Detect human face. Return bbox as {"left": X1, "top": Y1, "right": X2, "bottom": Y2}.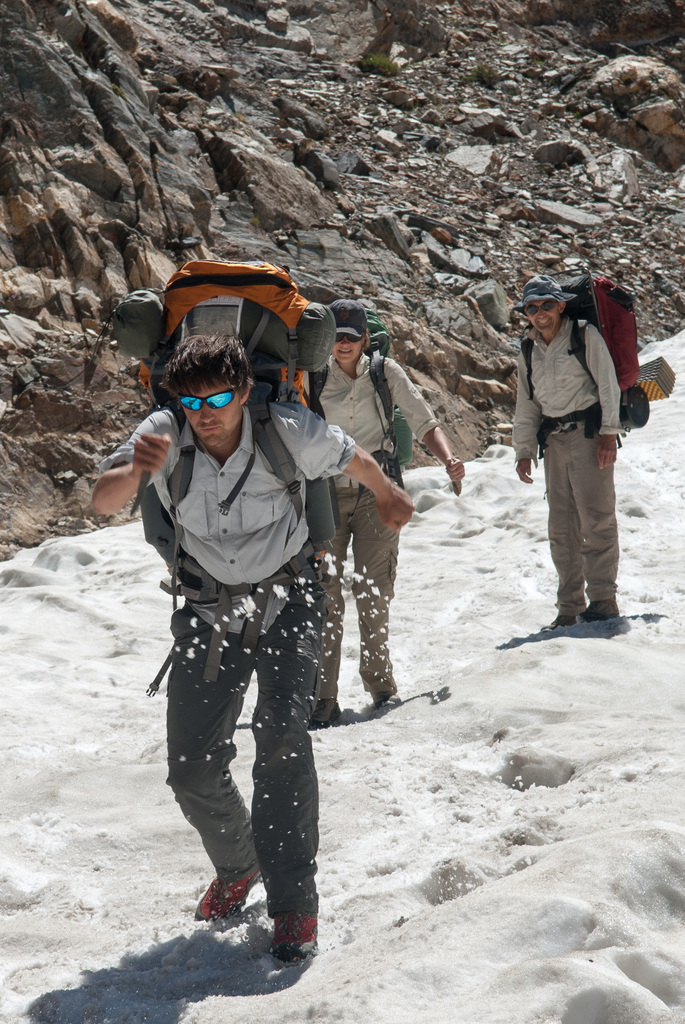
{"left": 522, "top": 301, "right": 561, "bottom": 333}.
